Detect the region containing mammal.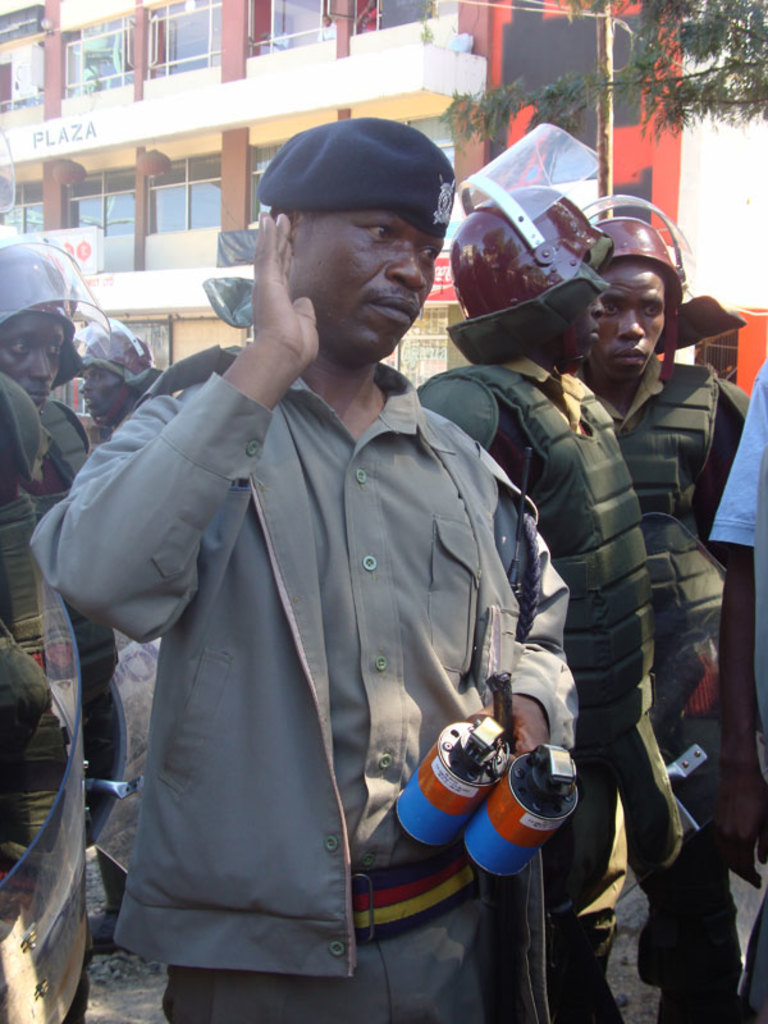
bbox=(573, 187, 753, 1023).
